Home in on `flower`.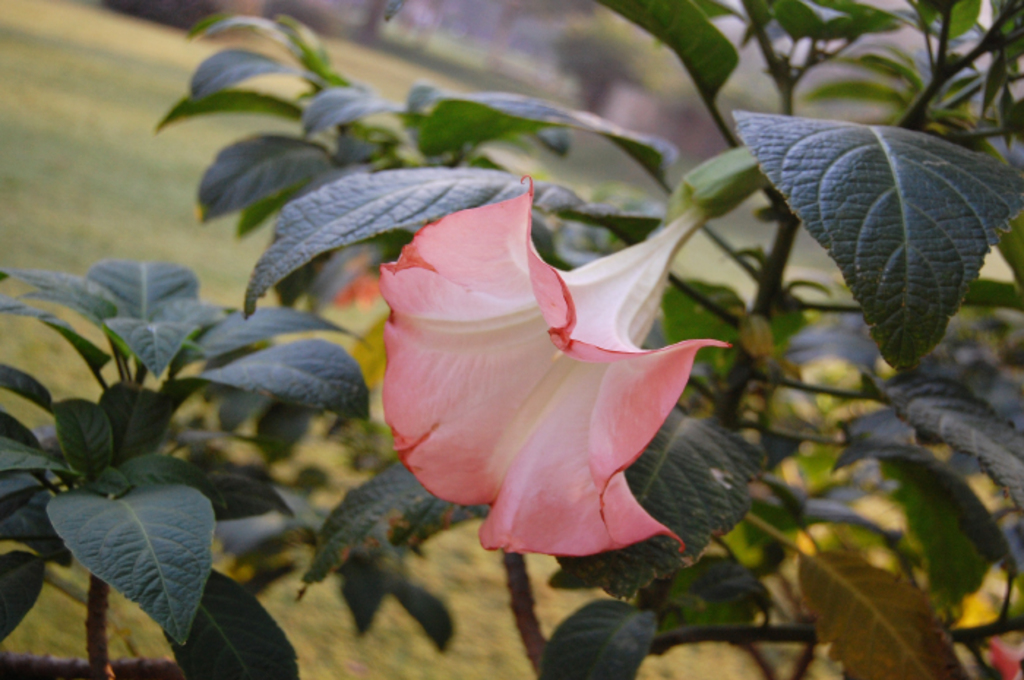
Homed in at (x1=367, y1=178, x2=733, y2=581).
